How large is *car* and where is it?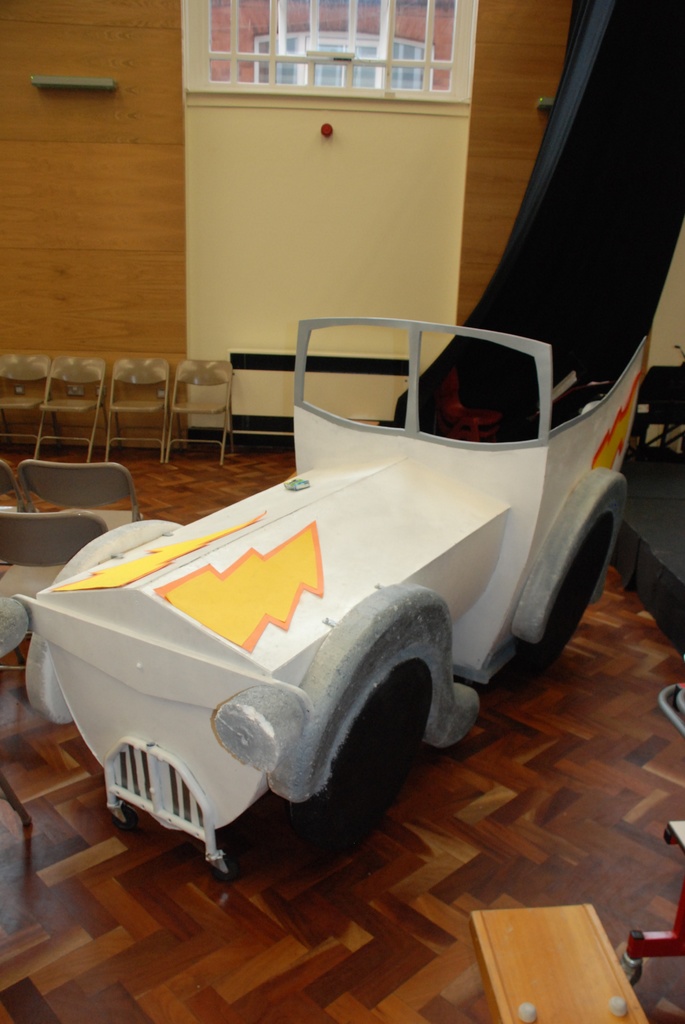
Bounding box: bbox=[4, 298, 636, 868].
